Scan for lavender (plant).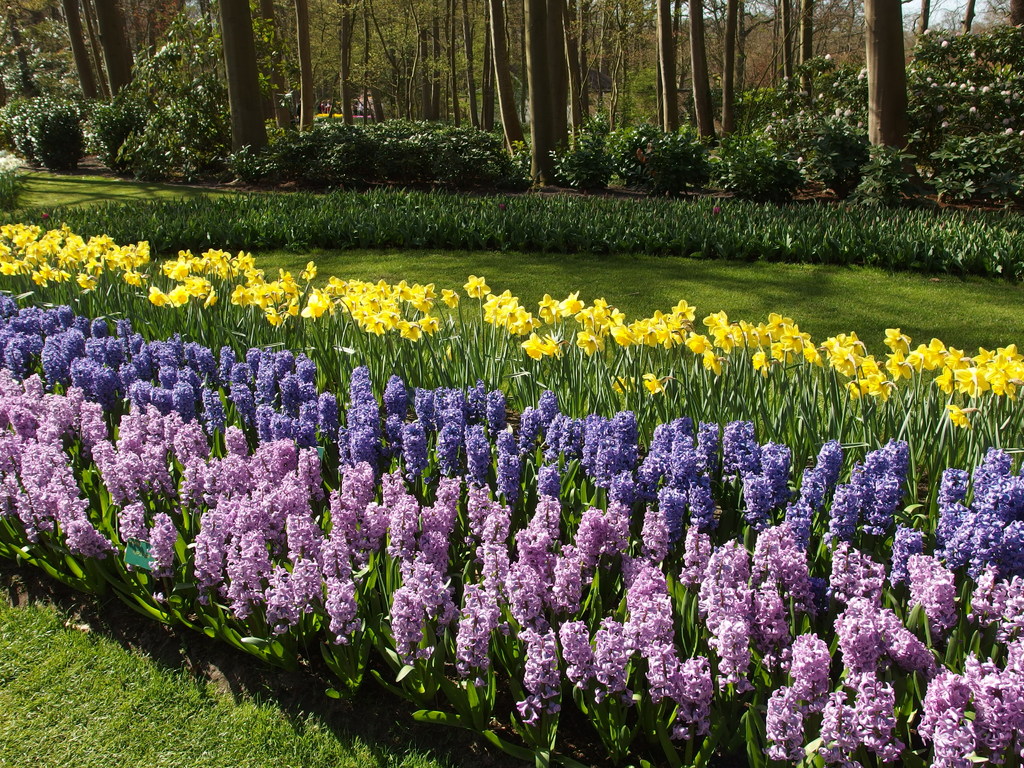
Scan result: 757:437:788:510.
